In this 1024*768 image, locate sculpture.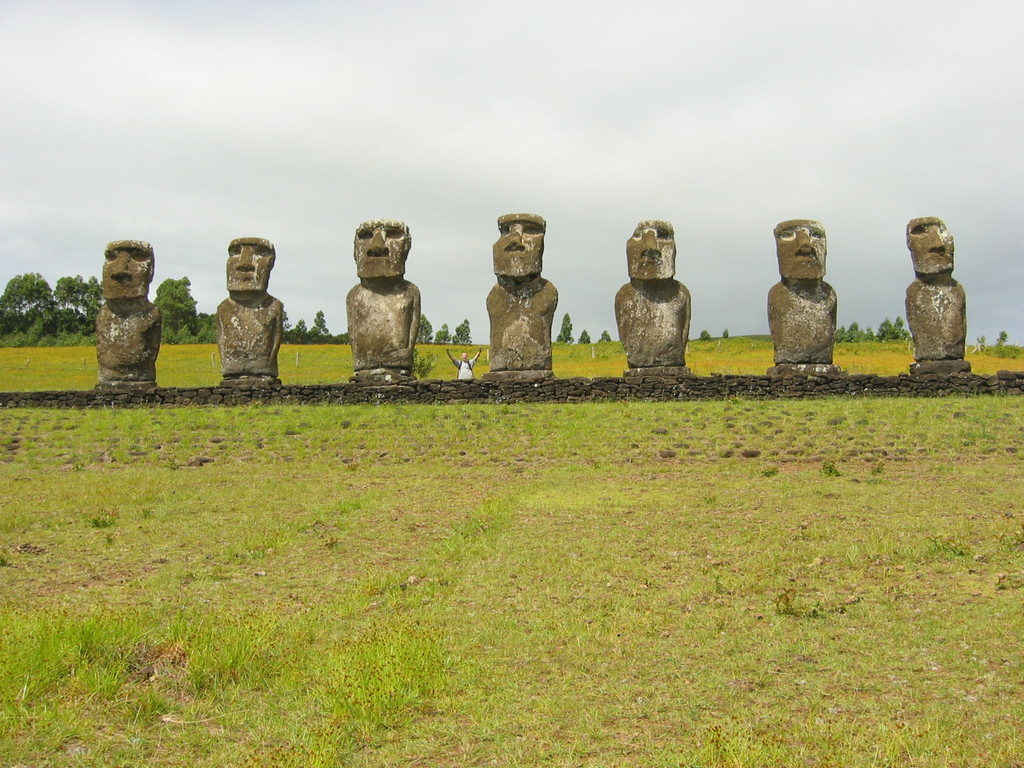
Bounding box: 214/237/286/383.
